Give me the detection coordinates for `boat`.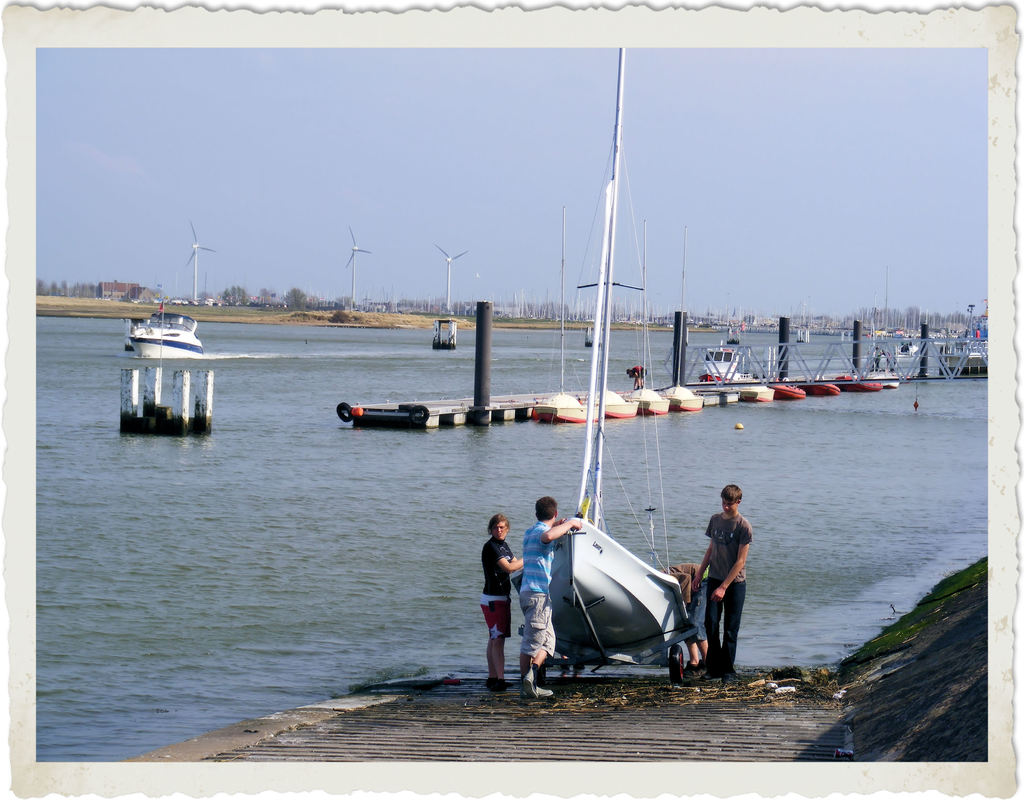
box(125, 306, 210, 363).
